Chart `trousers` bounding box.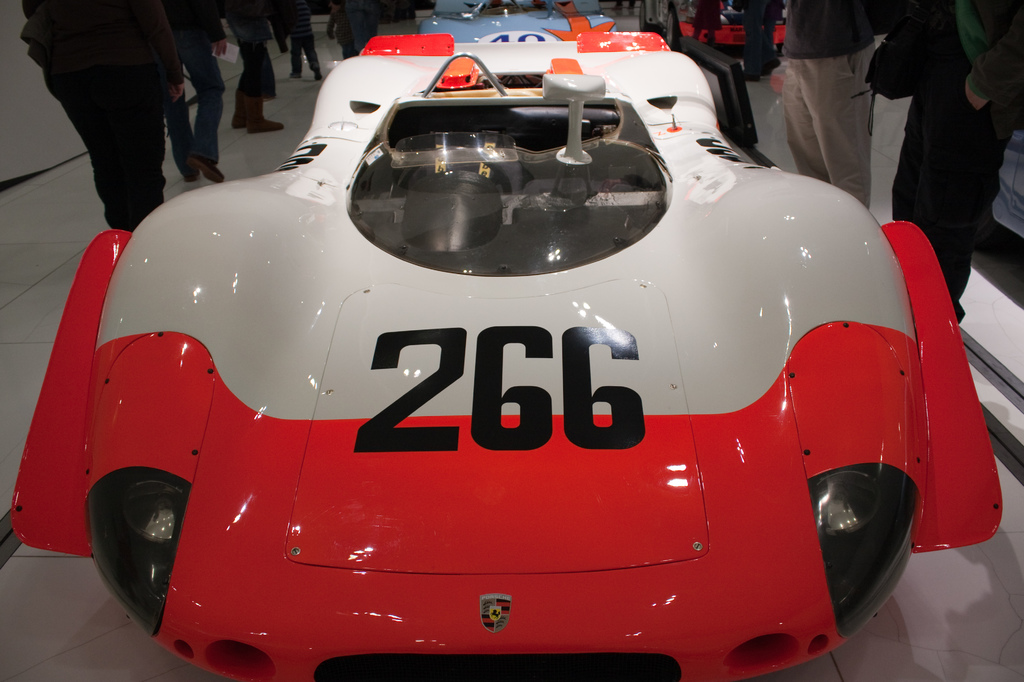
Charted: 226, 5, 276, 102.
